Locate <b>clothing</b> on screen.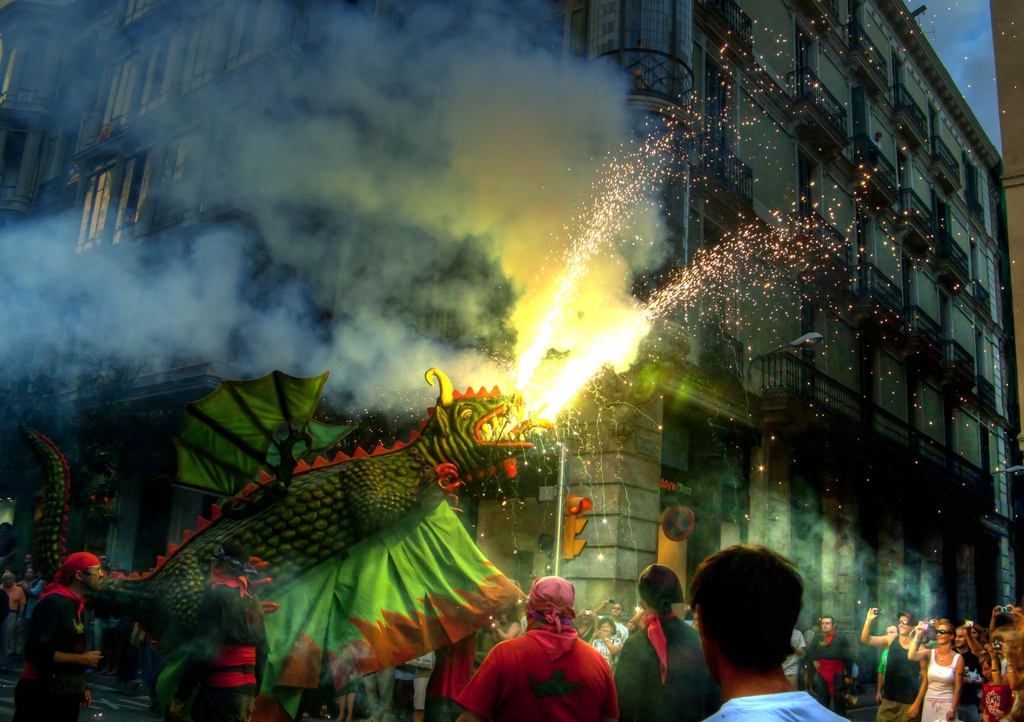
On screen at (left=139, top=623, right=159, bottom=687).
